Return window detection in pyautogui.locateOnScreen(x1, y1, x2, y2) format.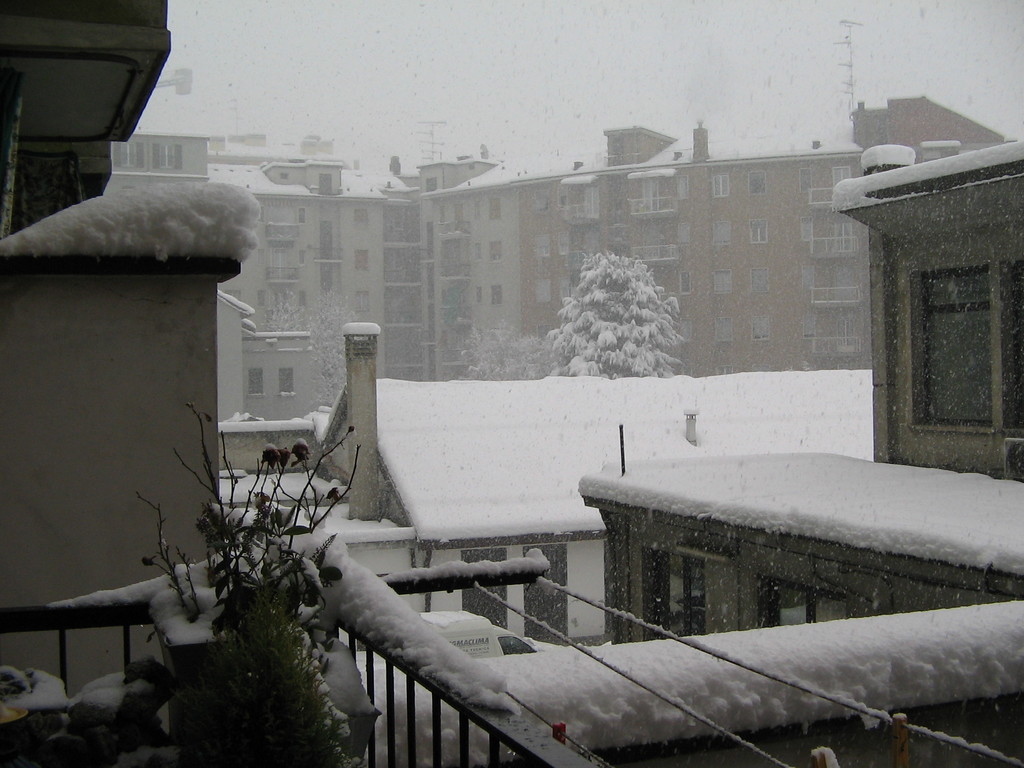
pyautogui.locateOnScreen(277, 371, 287, 392).
